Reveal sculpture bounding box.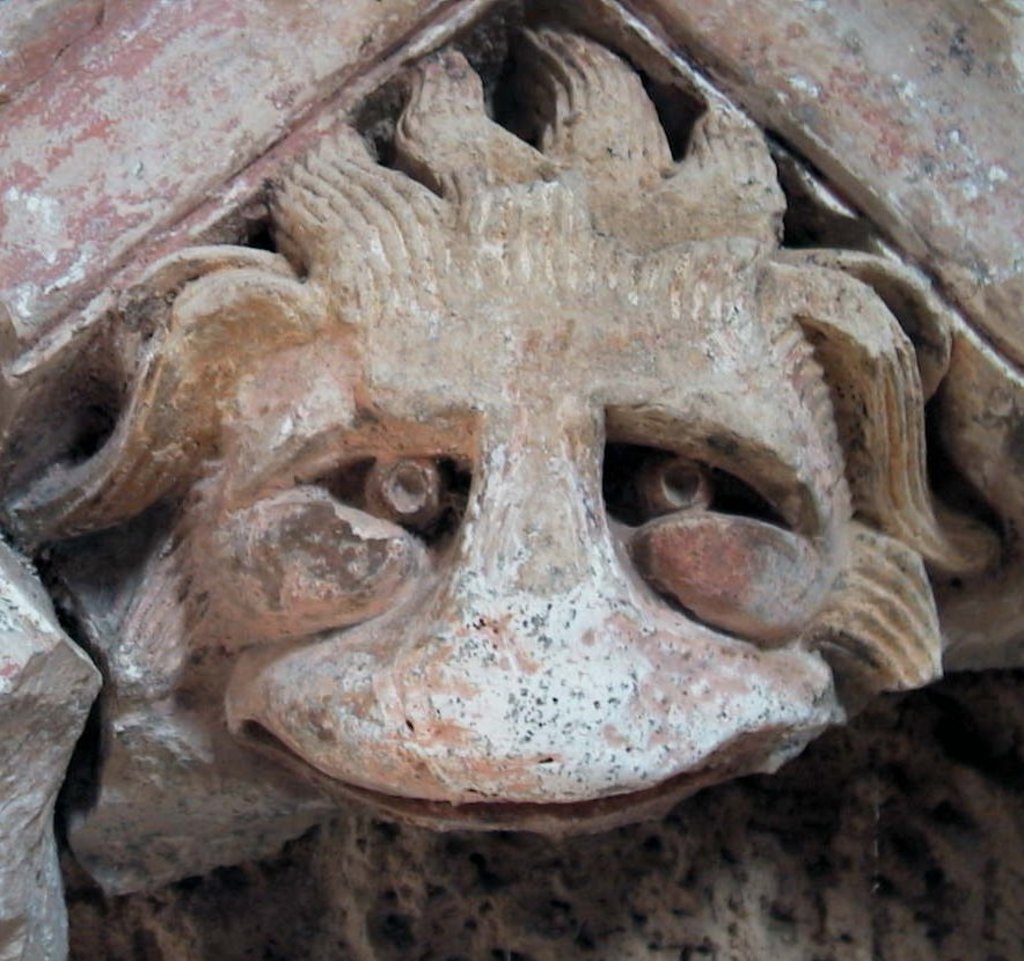
Revealed: [95, 116, 978, 784].
